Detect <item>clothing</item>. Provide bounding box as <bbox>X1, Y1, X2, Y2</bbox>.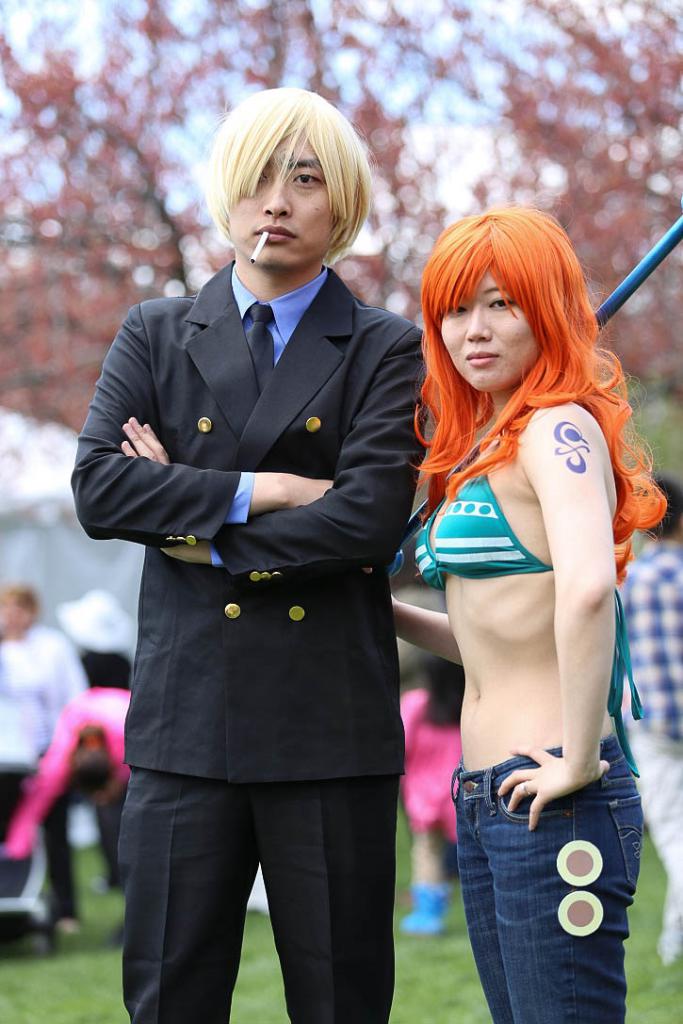
<bbox>82, 209, 440, 988</bbox>.
